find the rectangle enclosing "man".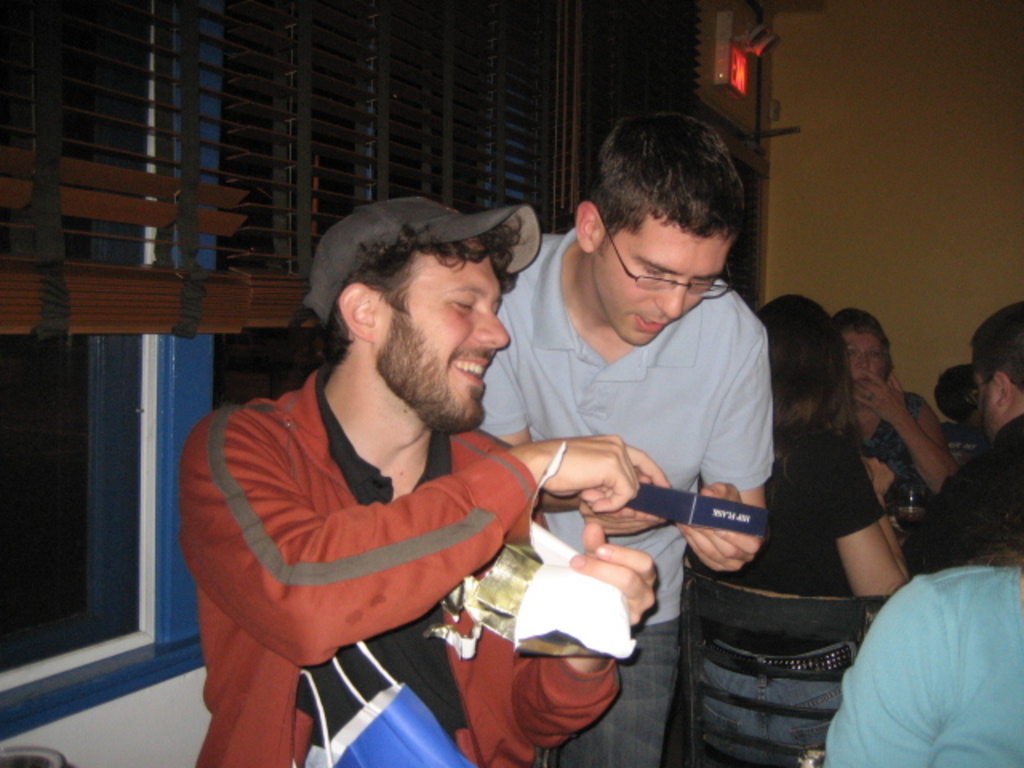
bbox=(174, 173, 614, 752).
